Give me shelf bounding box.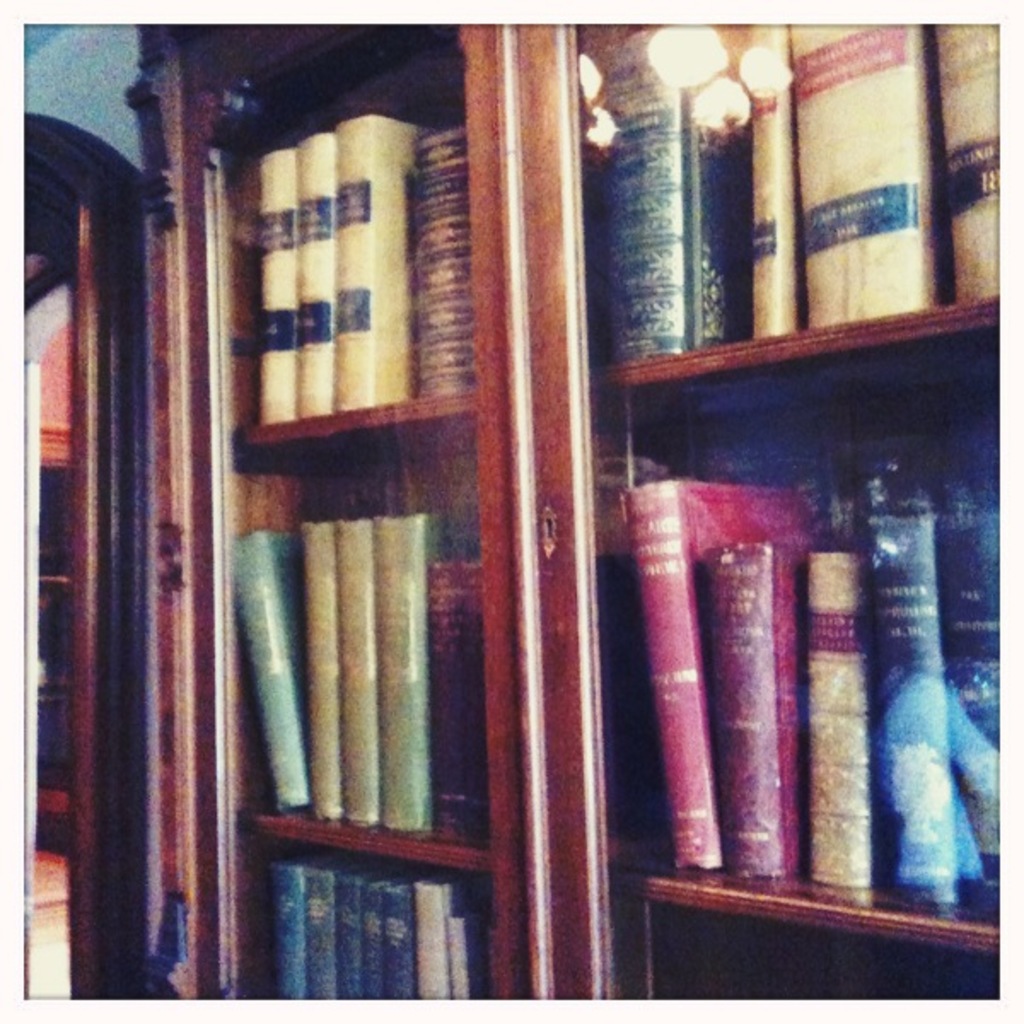
(213, 406, 497, 870).
